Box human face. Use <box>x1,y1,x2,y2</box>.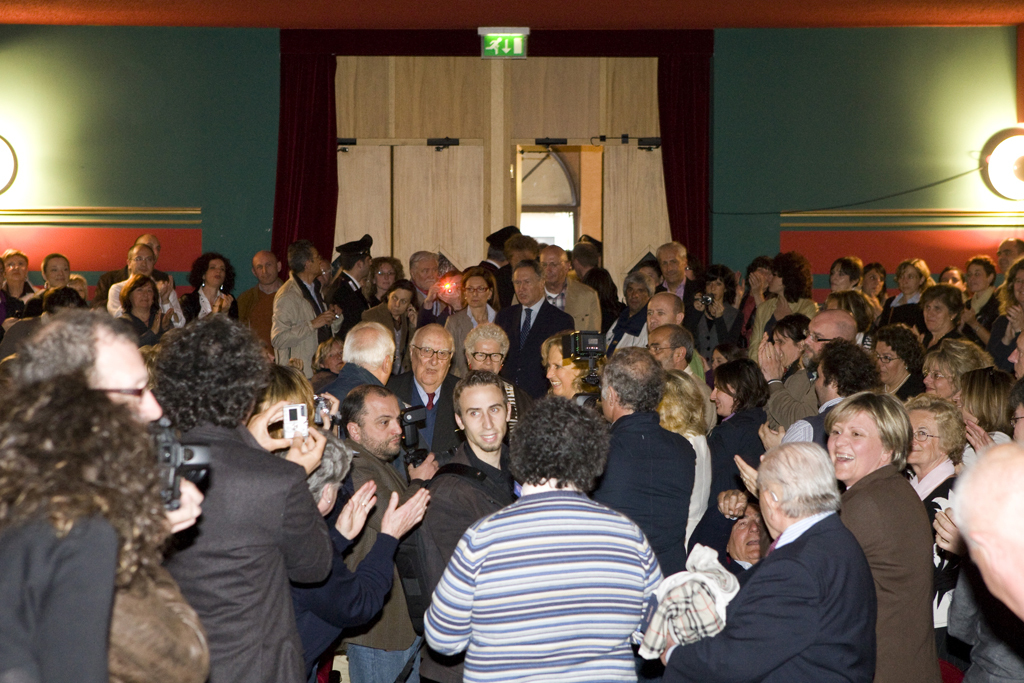
<box>900,265,921,293</box>.
